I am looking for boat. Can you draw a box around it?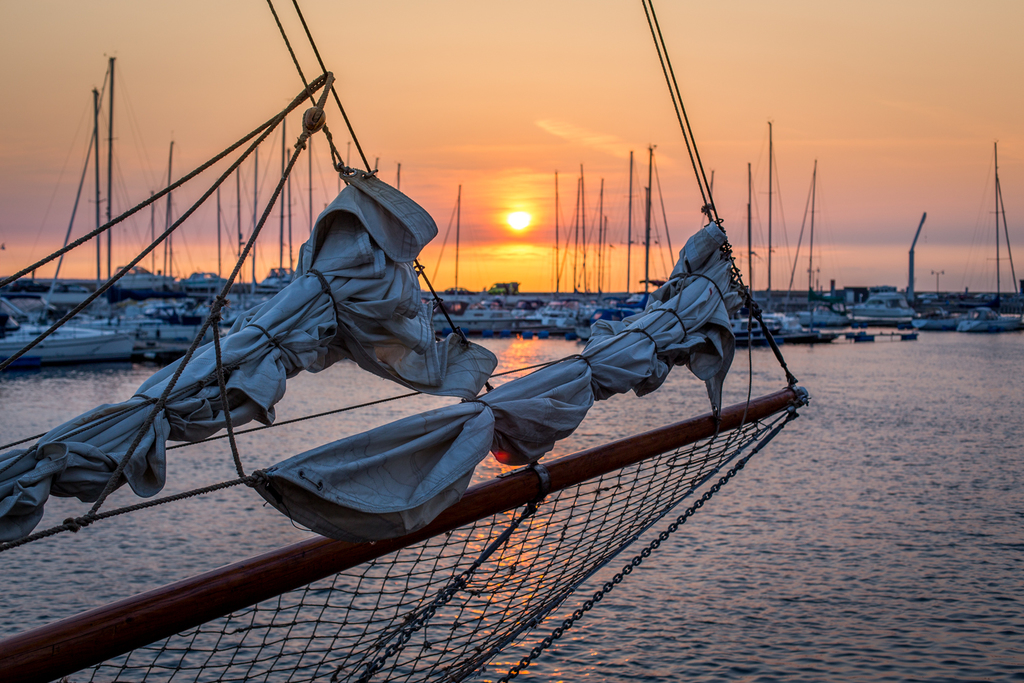
Sure, the bounding box is (x1=955, y1=302, x2=1023, y2=336).
